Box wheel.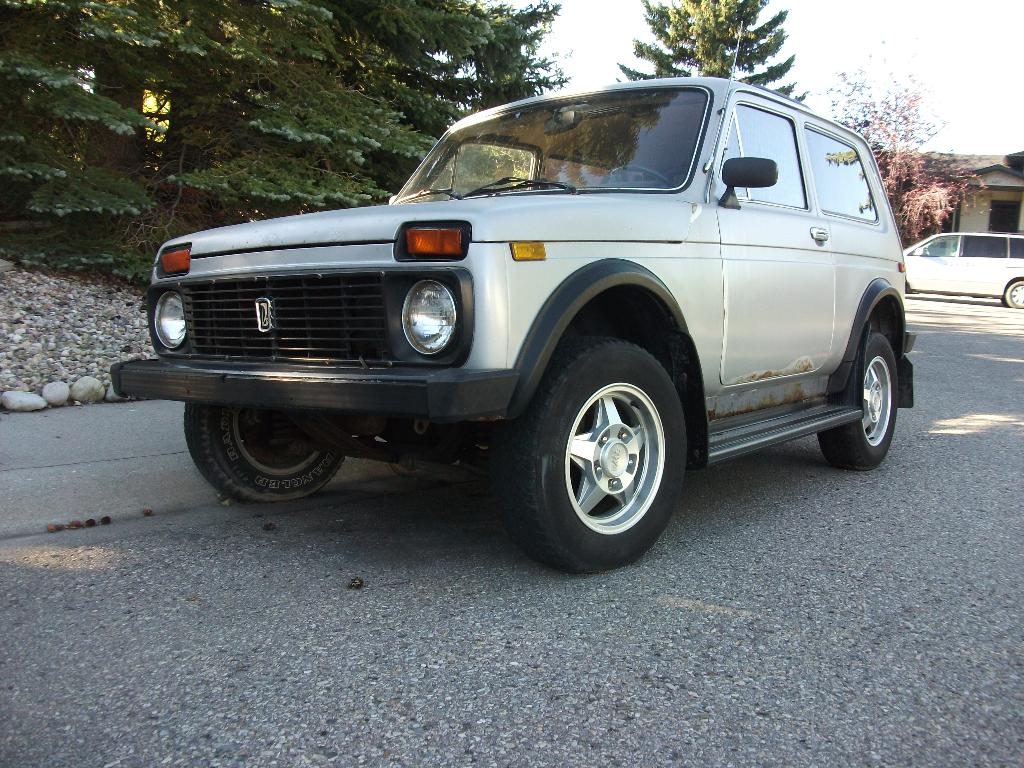
bbox=(177, 406, 354, 505).
